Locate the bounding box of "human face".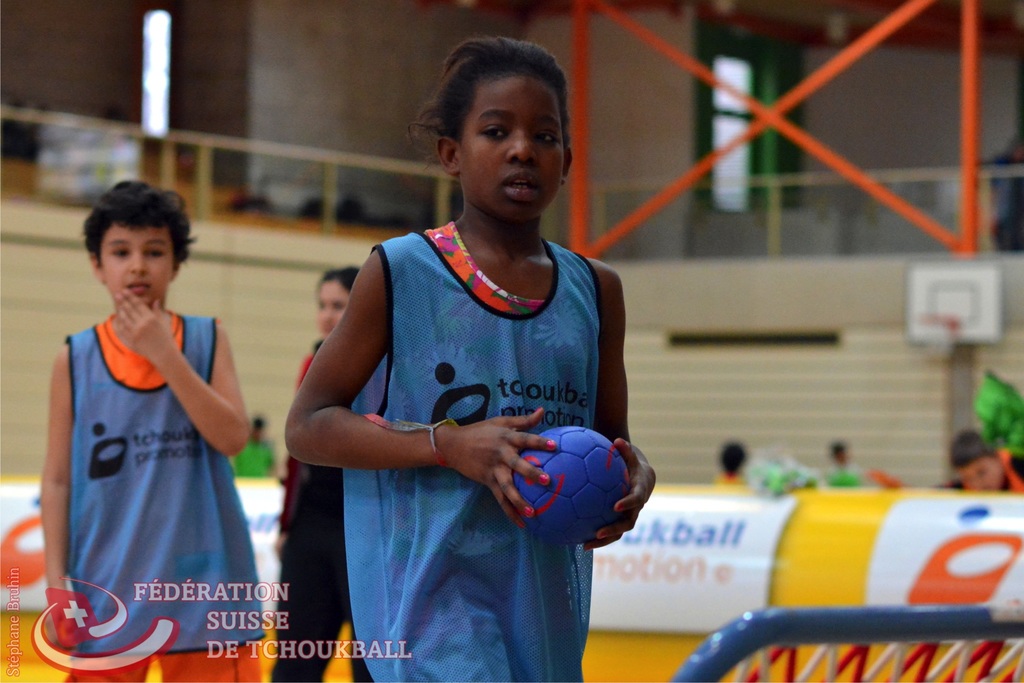
Bounding box: 106 227 177 305.
